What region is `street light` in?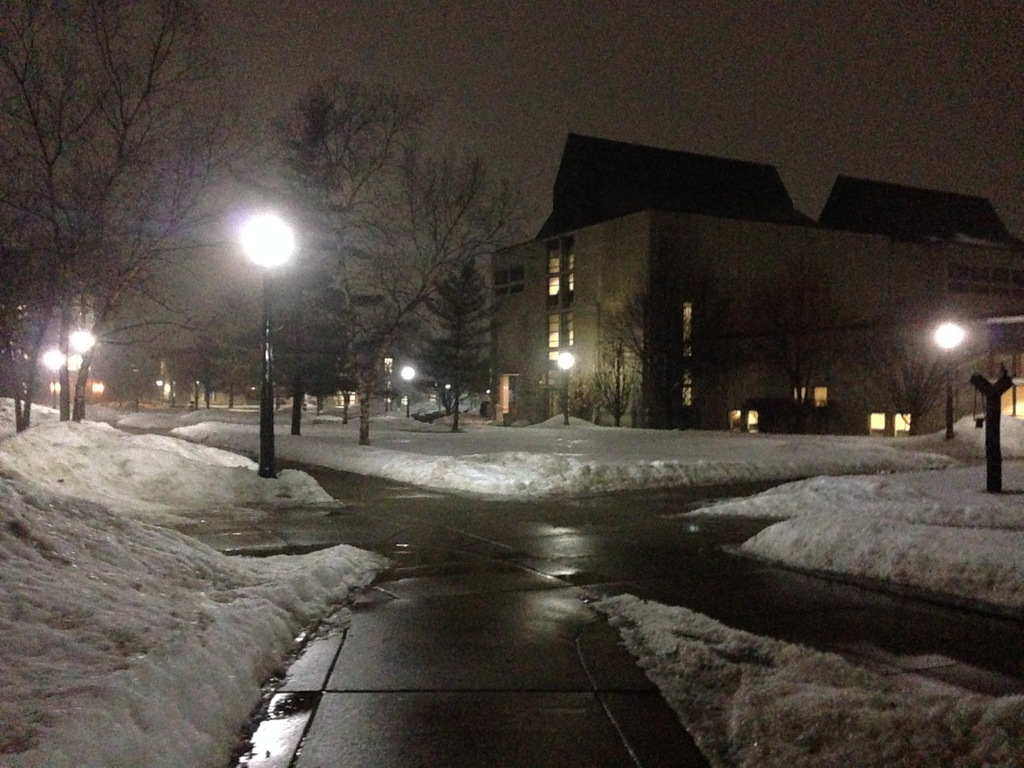
[238, 207, 294, 476].
